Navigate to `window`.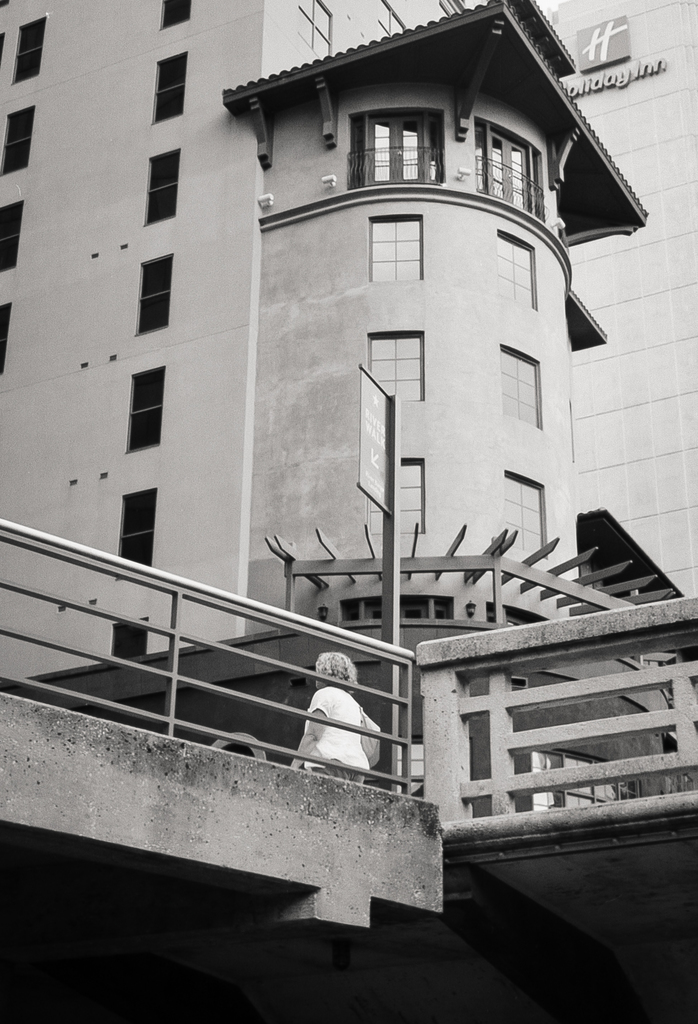
Navigation target: box(499, 236, 536, 304).
